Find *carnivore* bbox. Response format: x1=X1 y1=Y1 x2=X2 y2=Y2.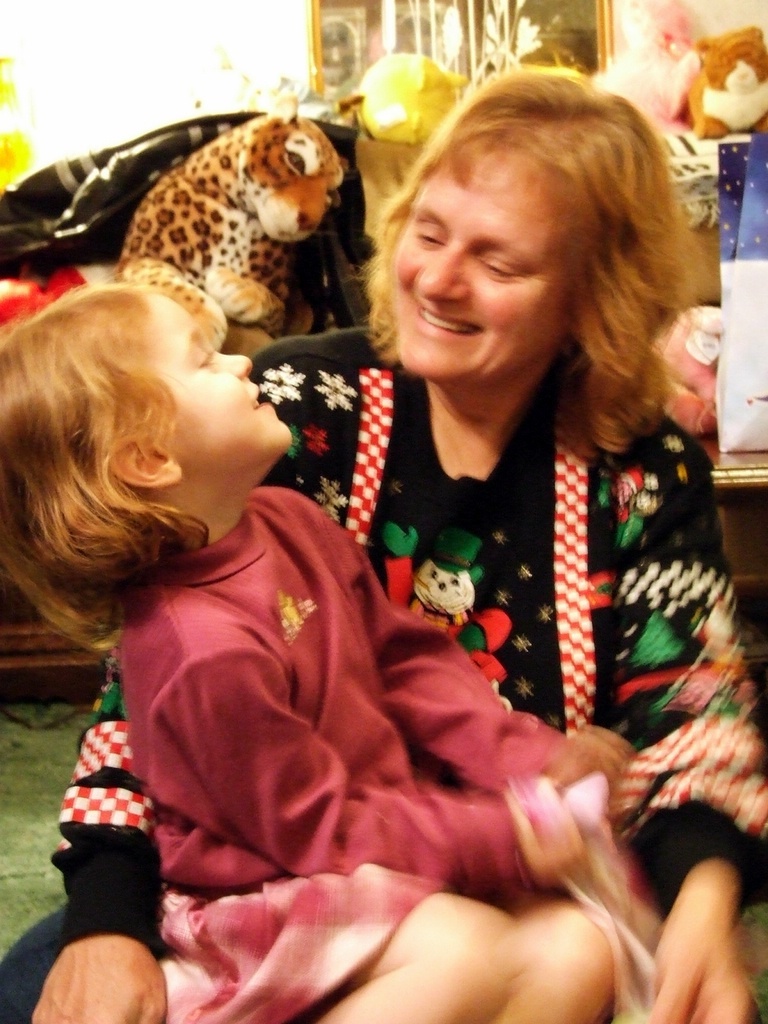
x1=107 y1=90 x2=352 y2=351.
